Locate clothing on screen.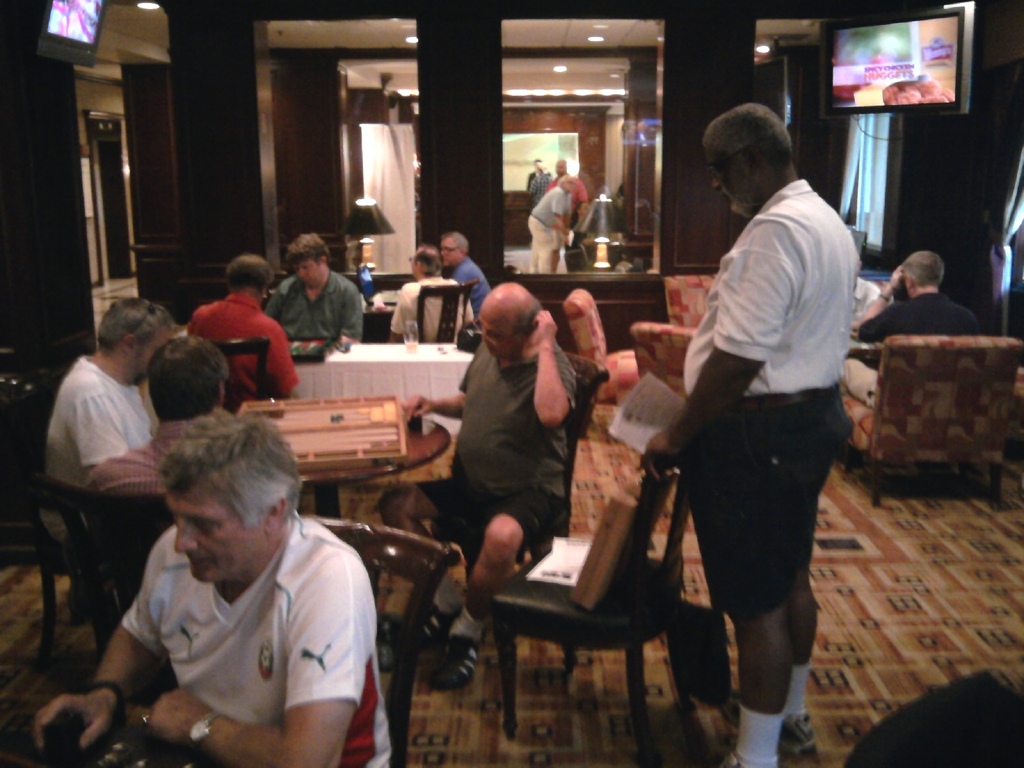
On screen at 83, 500, 383, 752.
